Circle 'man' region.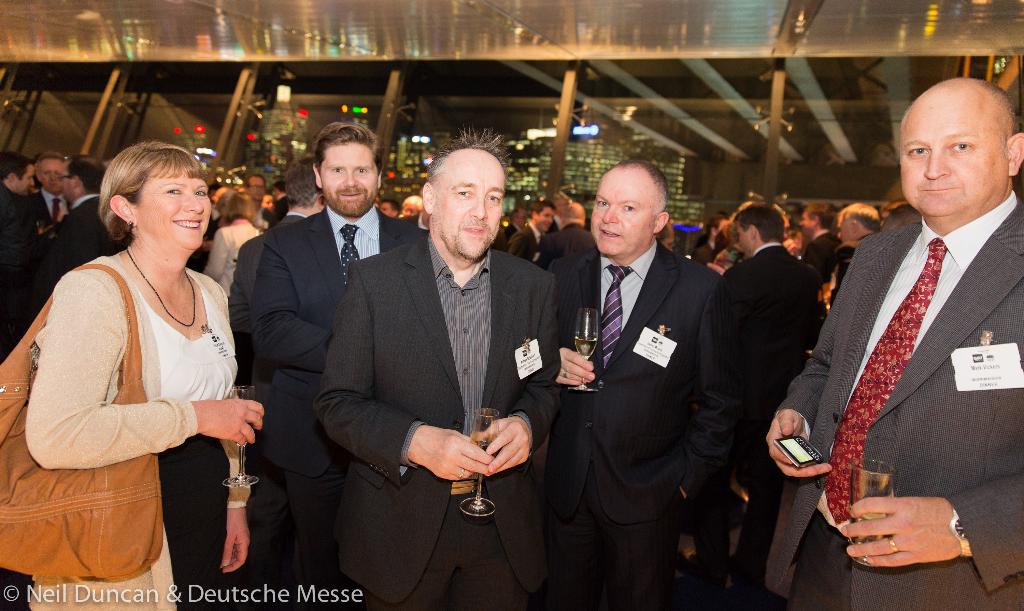
Region: bbox=(721, 205, 830, 610).
